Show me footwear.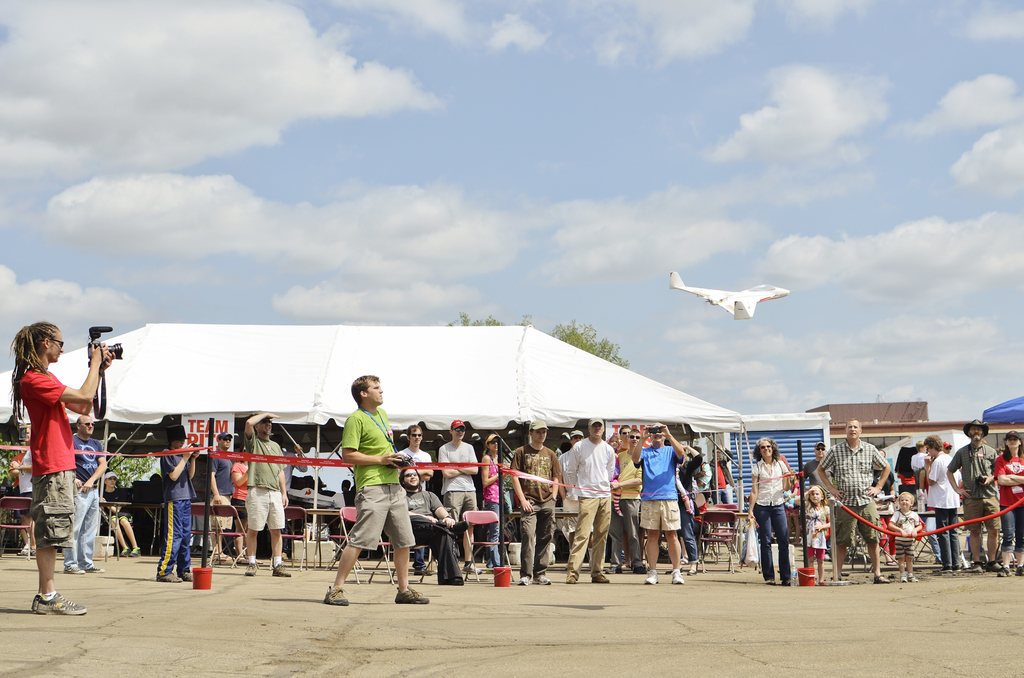
footwear is here: Rect(84, 564, 104, 572).
